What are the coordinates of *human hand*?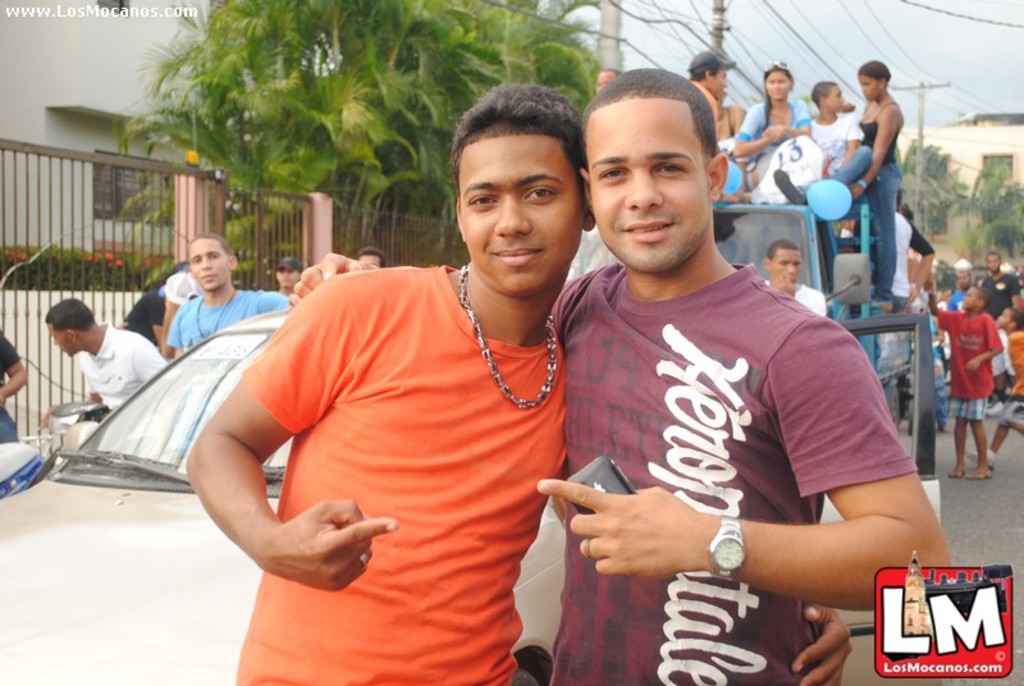
763 124 790 145.
